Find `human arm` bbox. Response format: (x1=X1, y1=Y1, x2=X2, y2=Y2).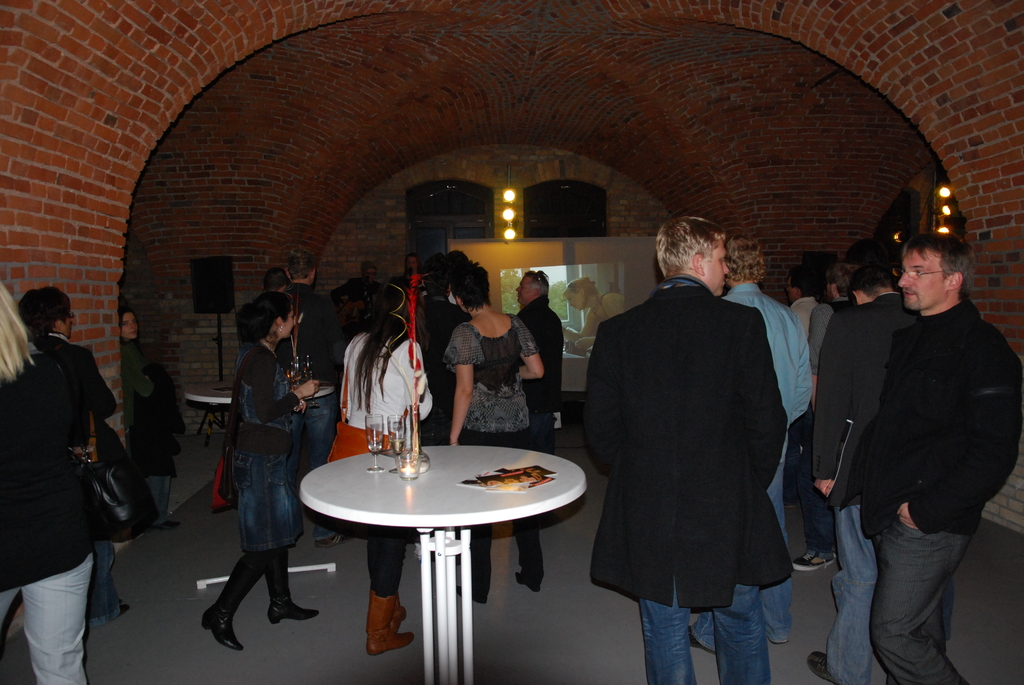
(x1=268, y1=358, x2=332, y2=411).
